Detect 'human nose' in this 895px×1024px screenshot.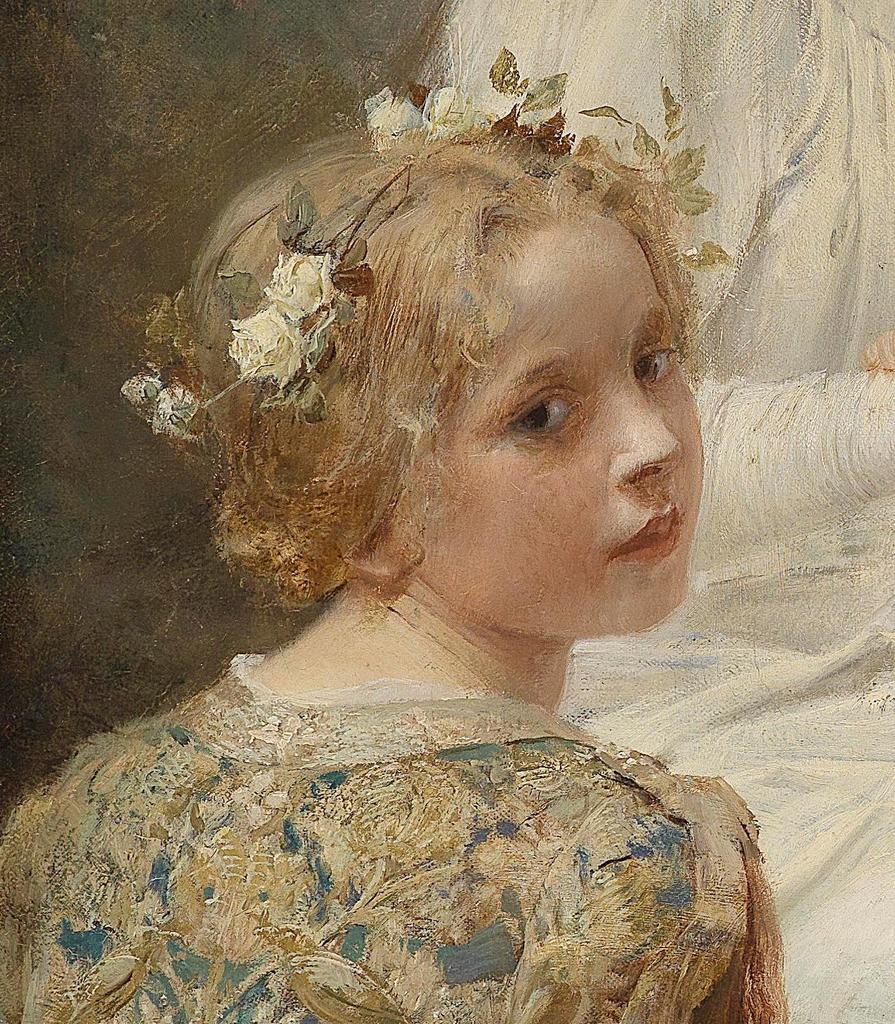
Detection: select_region(609, 351, 689, 484).
